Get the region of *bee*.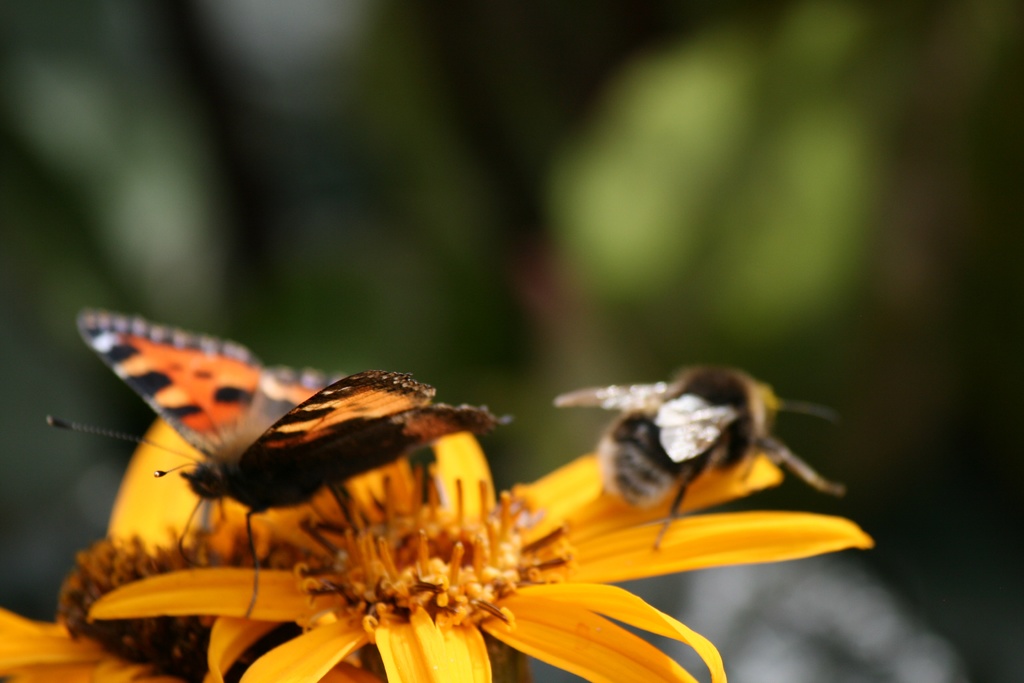
<region>528, 361, 851, 558</region>.
